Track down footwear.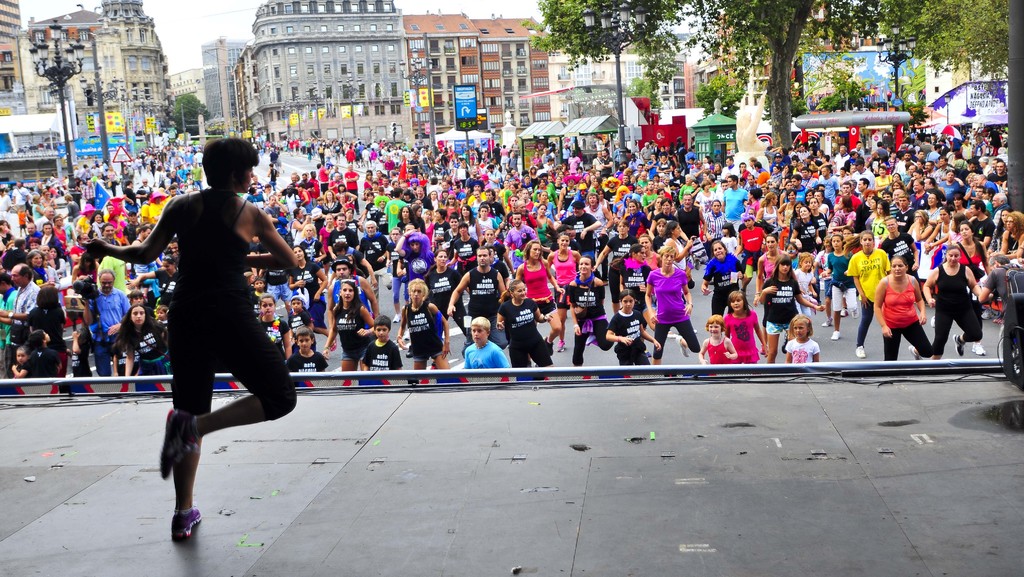
Tracked to bbox=[833, 330, 844, 342].
